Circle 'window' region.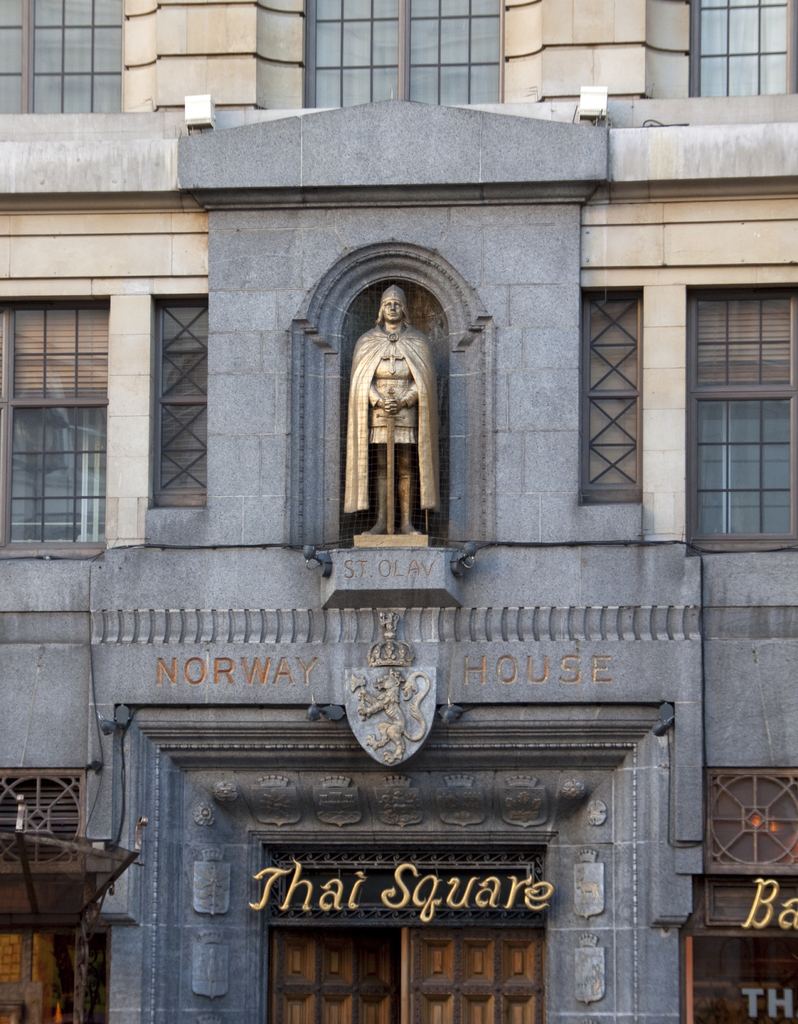
Region: 302, 0, 503, 108.
